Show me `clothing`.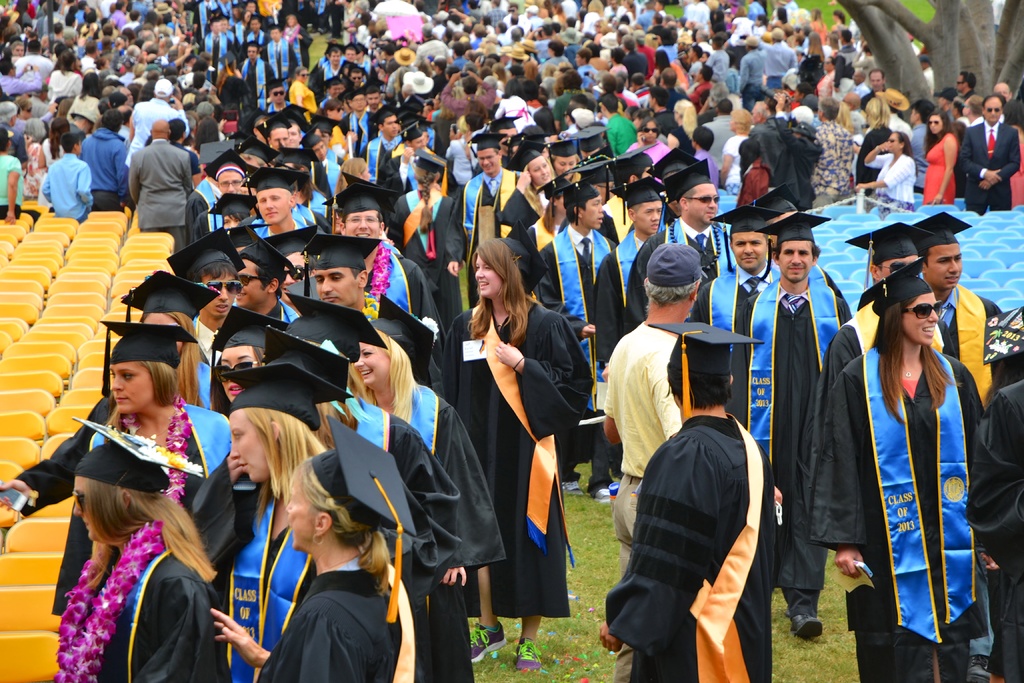
`clothing` is here: (964, 110, 1020, 218).
